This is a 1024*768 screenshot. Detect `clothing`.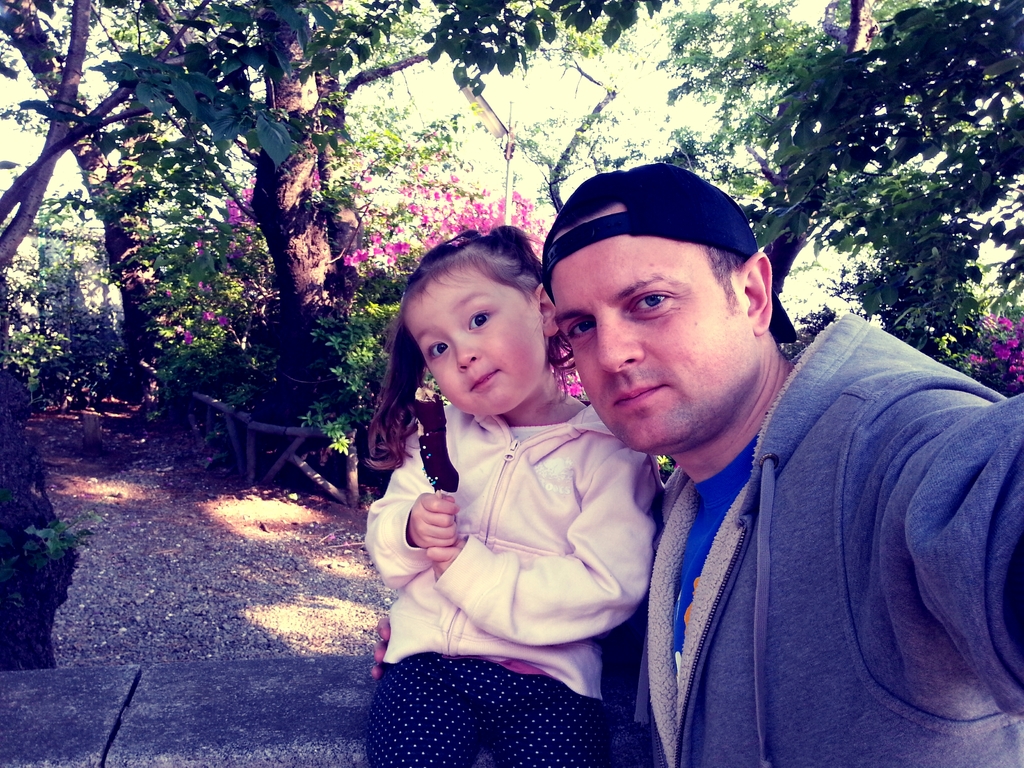
362:652:622:767.
